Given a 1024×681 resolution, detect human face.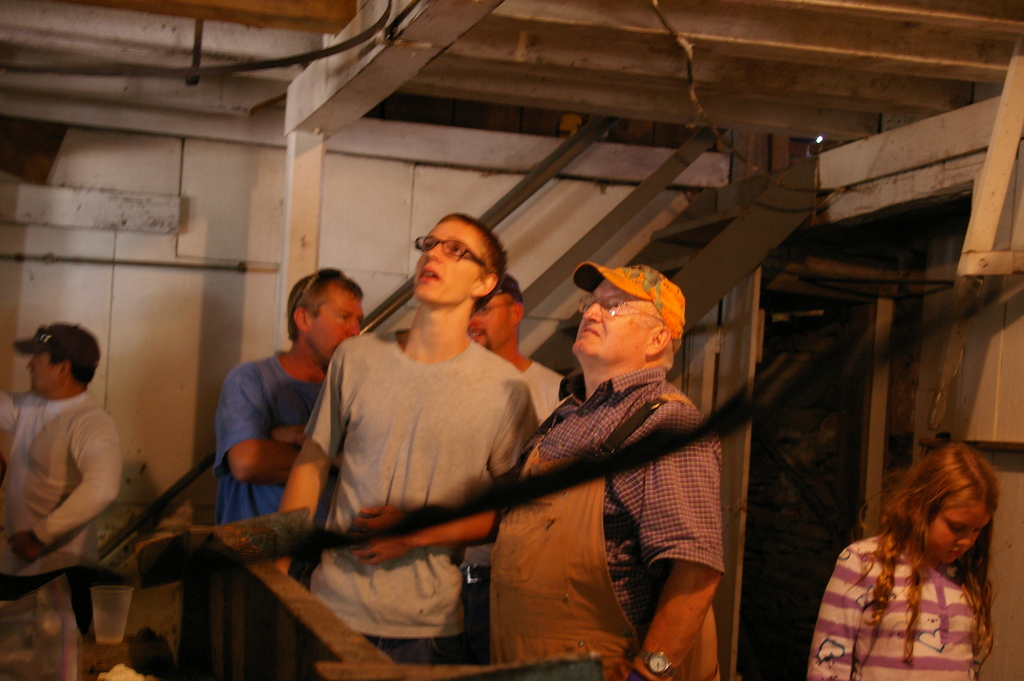
[307, 286, 368, 359].
